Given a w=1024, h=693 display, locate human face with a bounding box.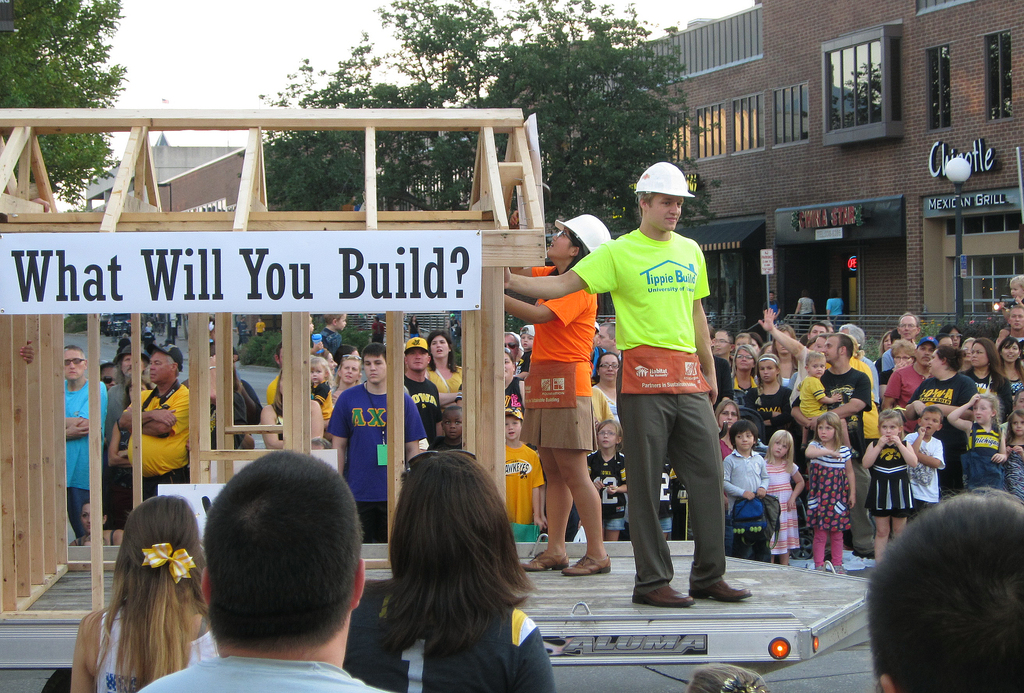
Located: <bbox>645, 198, 684, 231</bbox>.
